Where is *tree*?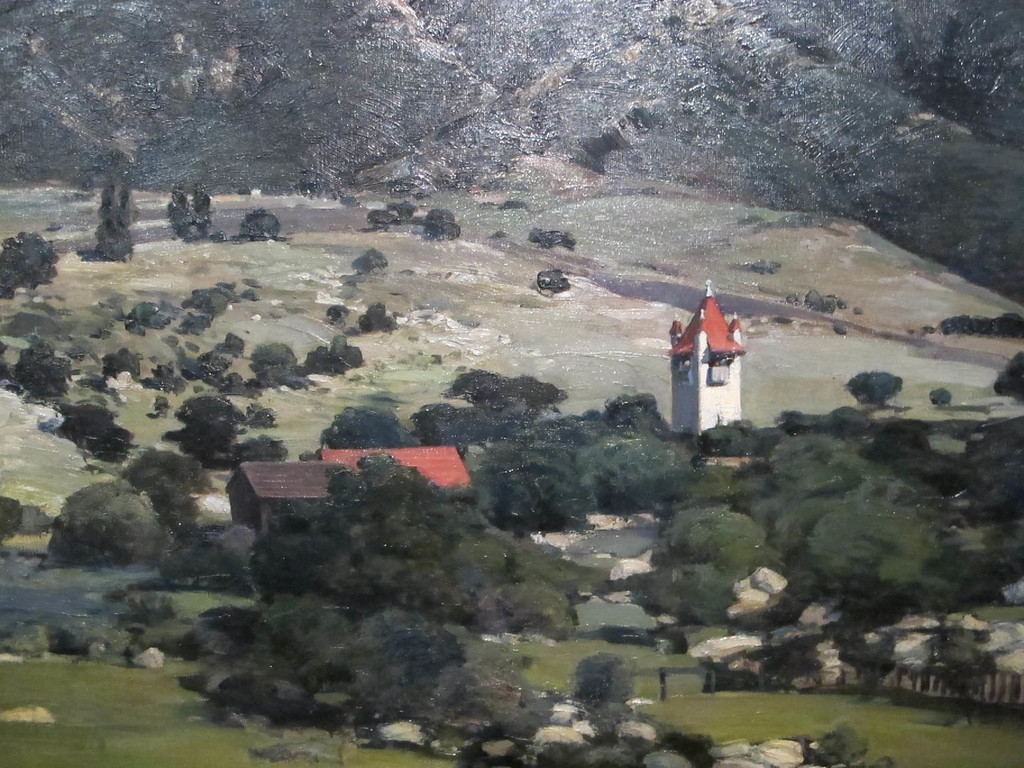
<bbox>0, 218, 67, 298</bbox>.
